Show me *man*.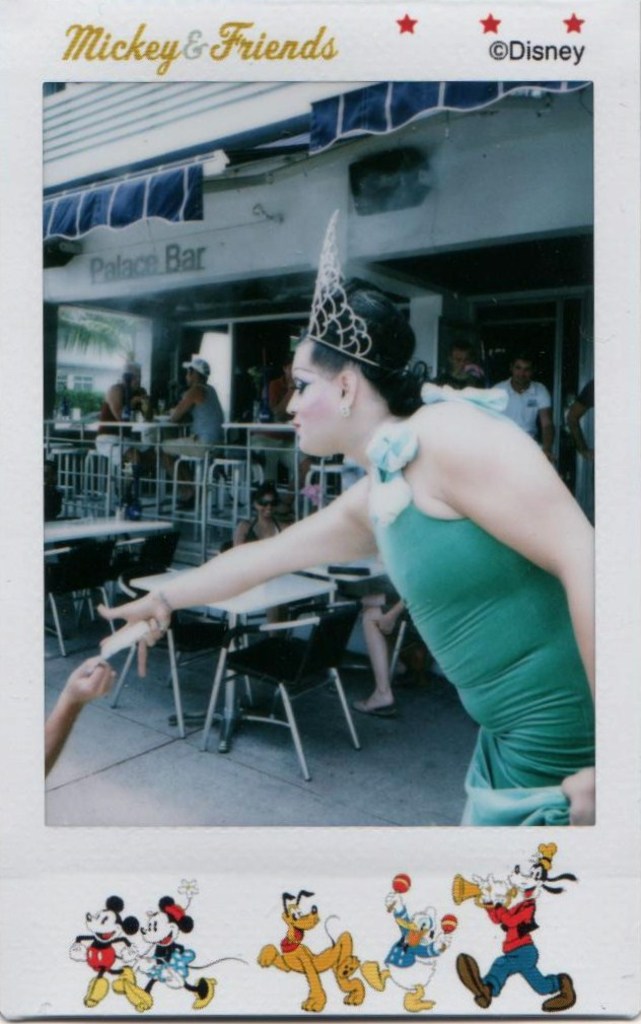
*man* is here: 493,351,558,445.
